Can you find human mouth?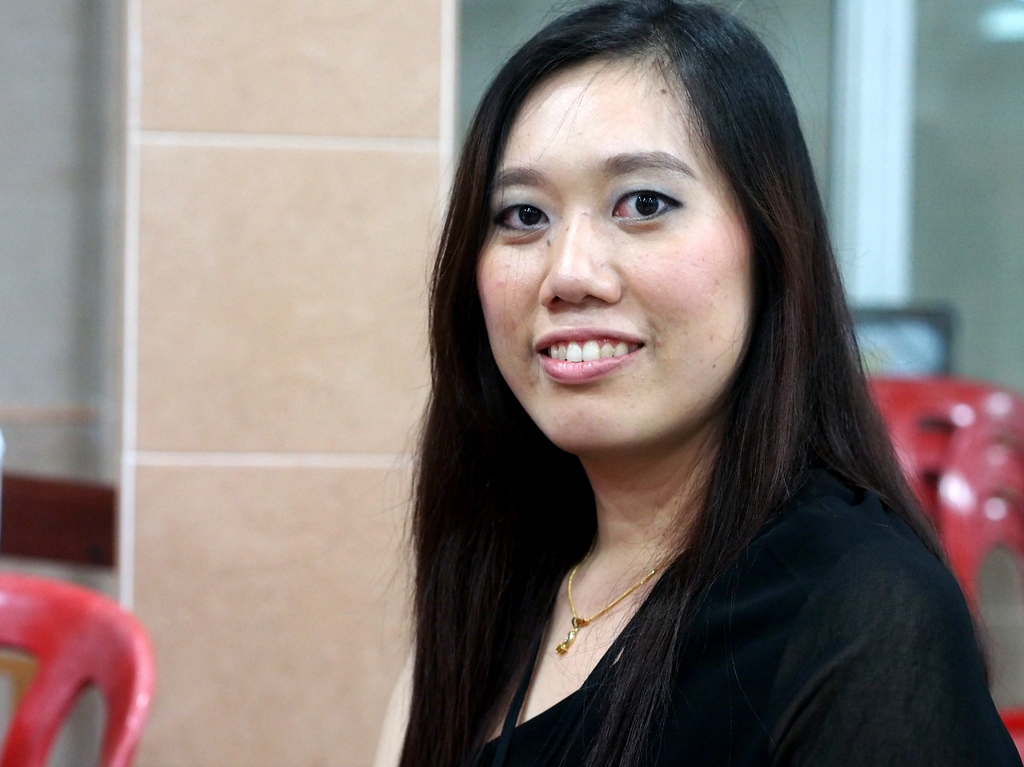
Yes, bounding box: x1=533 y1=324 x2=646 y2=381.
